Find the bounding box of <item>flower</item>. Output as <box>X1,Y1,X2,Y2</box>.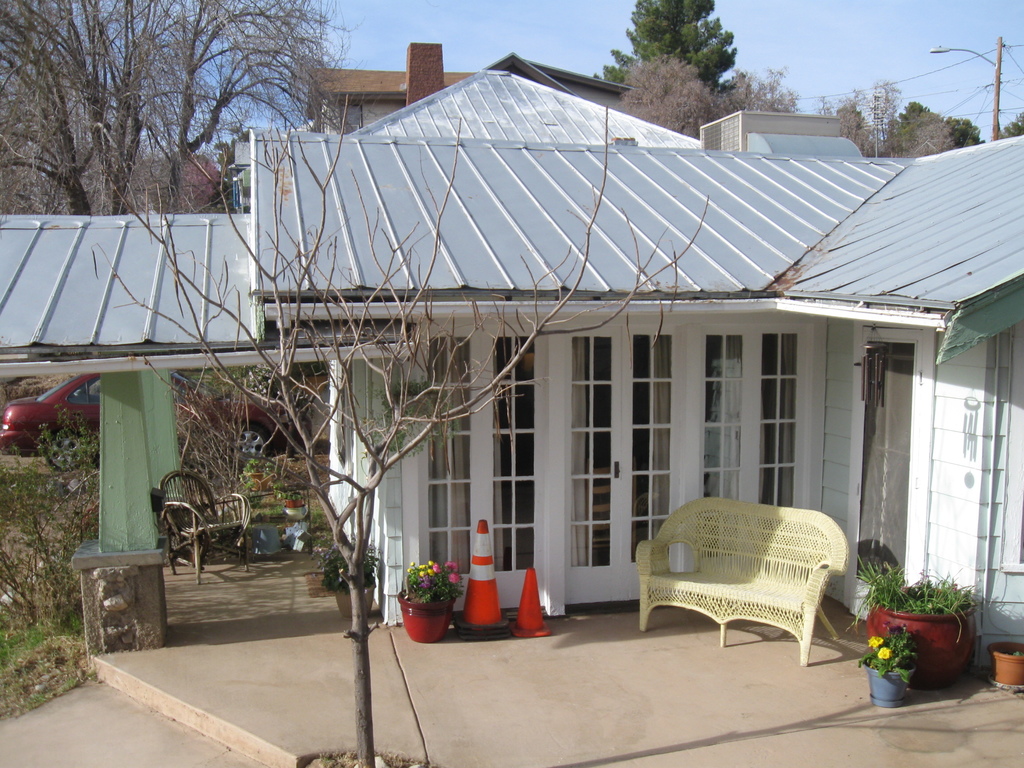
<box>424,563,440,577</box>.
